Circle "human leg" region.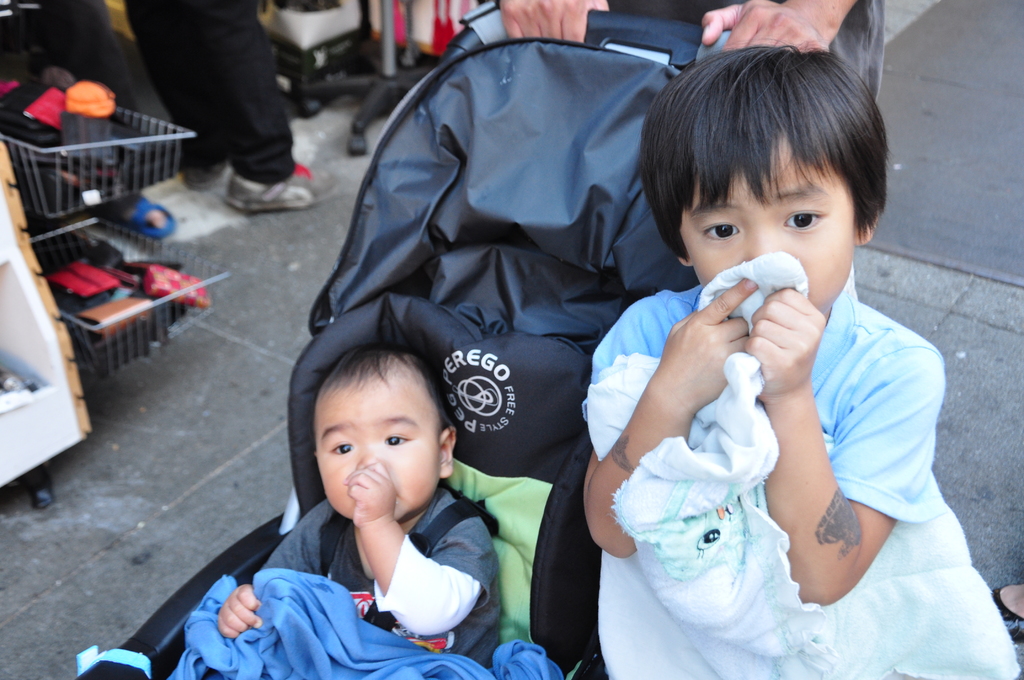
Region: <region>173, 0, 316, 216</region>.
